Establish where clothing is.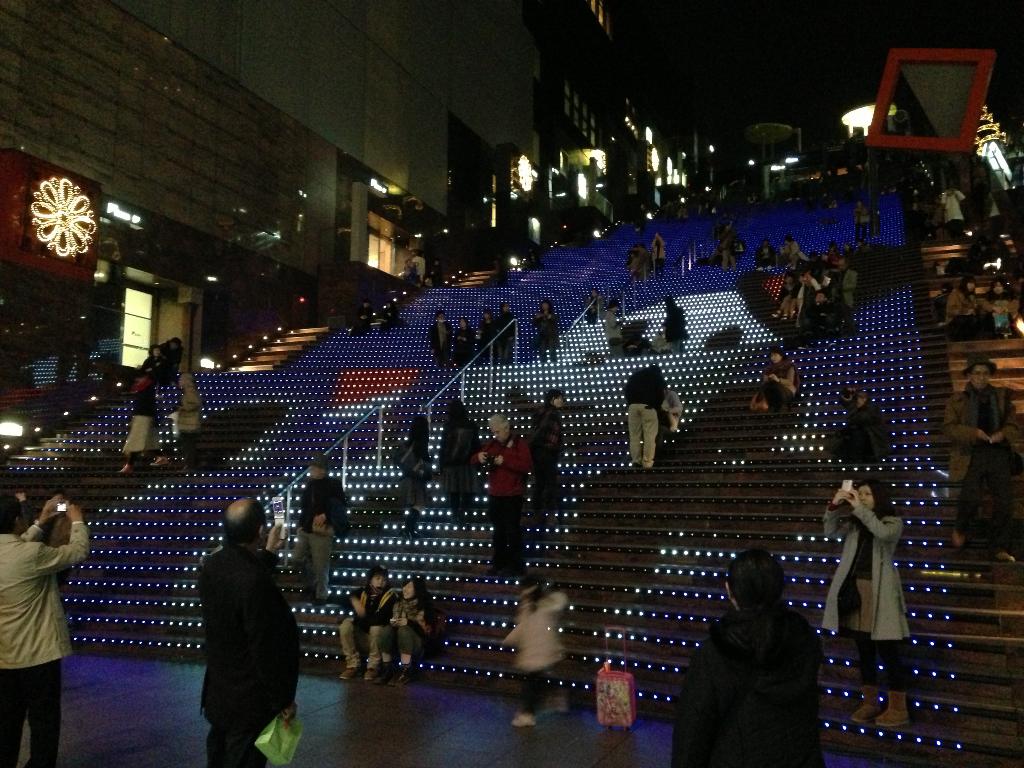
Established at rect(161, 344, 184, 380).
